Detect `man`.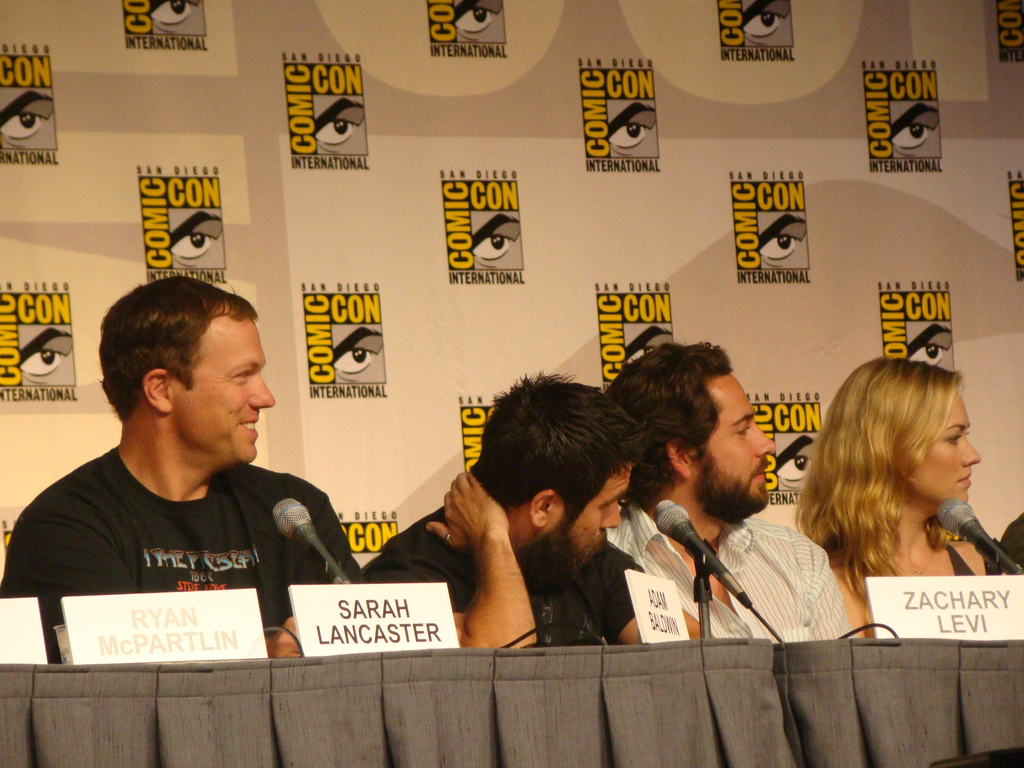
Detected at bbox=[23, 291, 372, 655].
